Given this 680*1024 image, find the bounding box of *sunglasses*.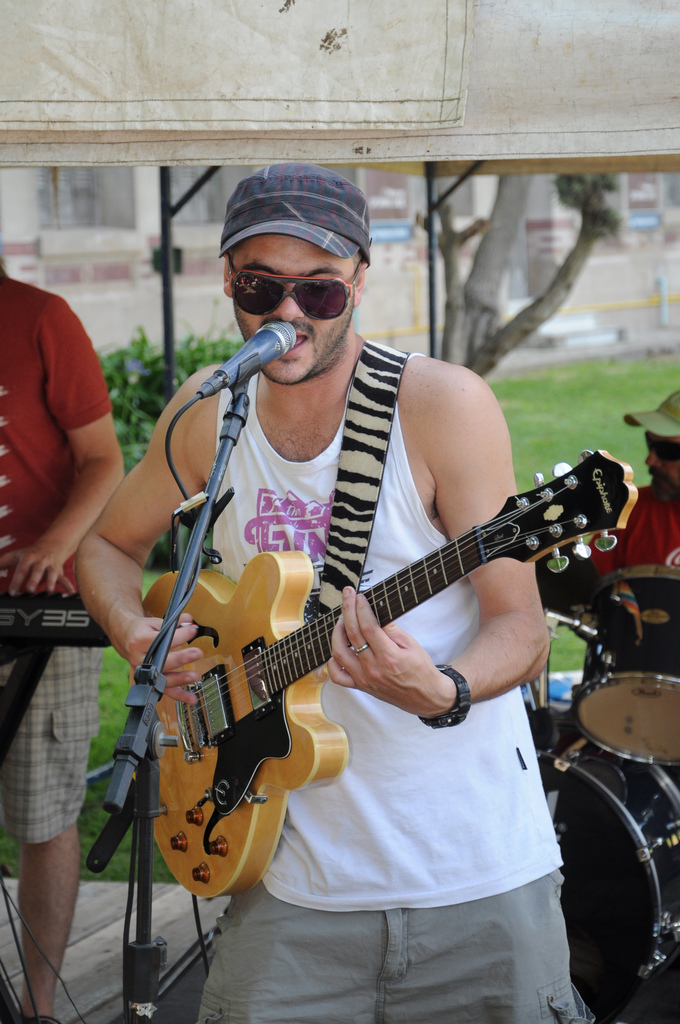
(224, 261, 364, 322).
